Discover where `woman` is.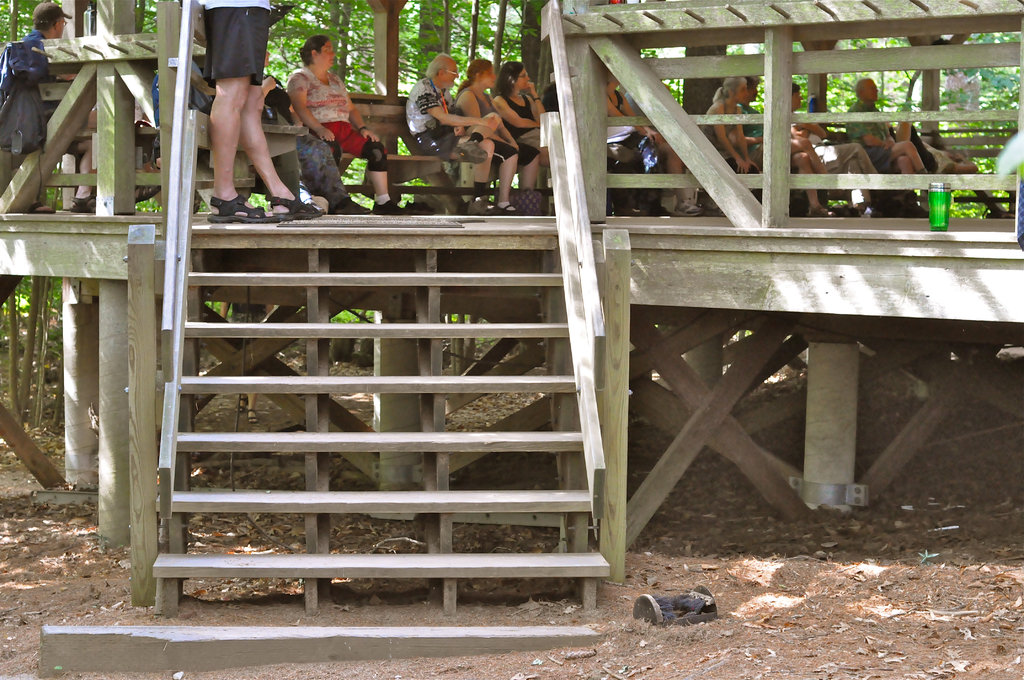
Discovered at [left=456, top=61, right=542, bottom=216].
